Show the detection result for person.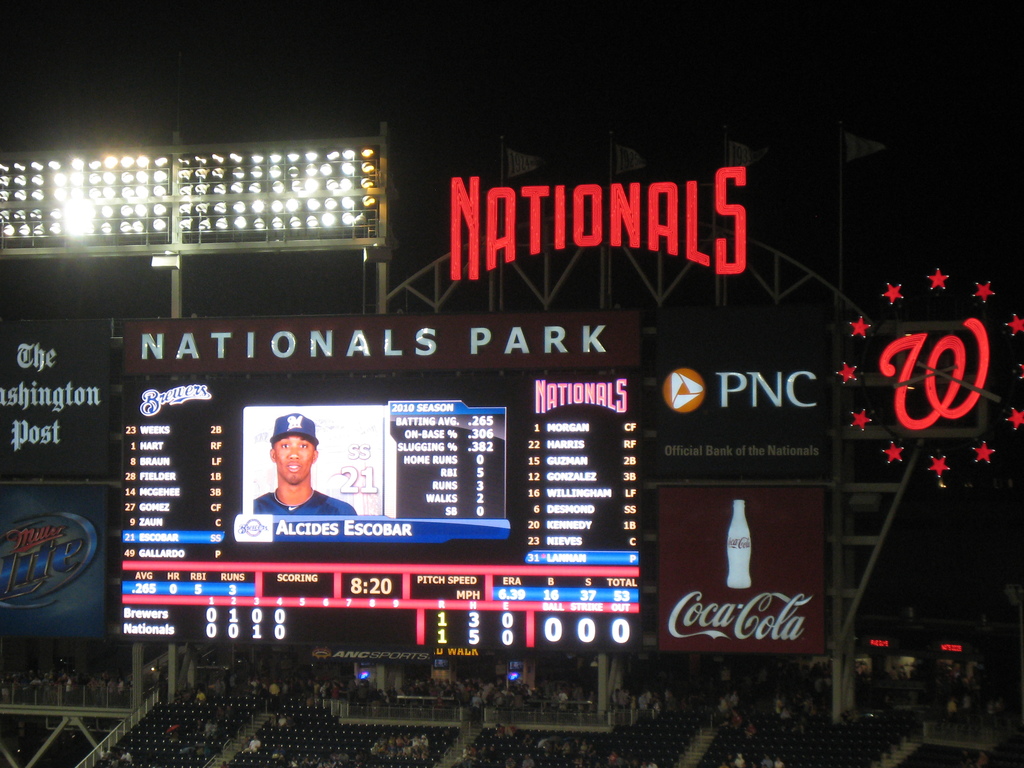
region(957, 695, 975, 716).
